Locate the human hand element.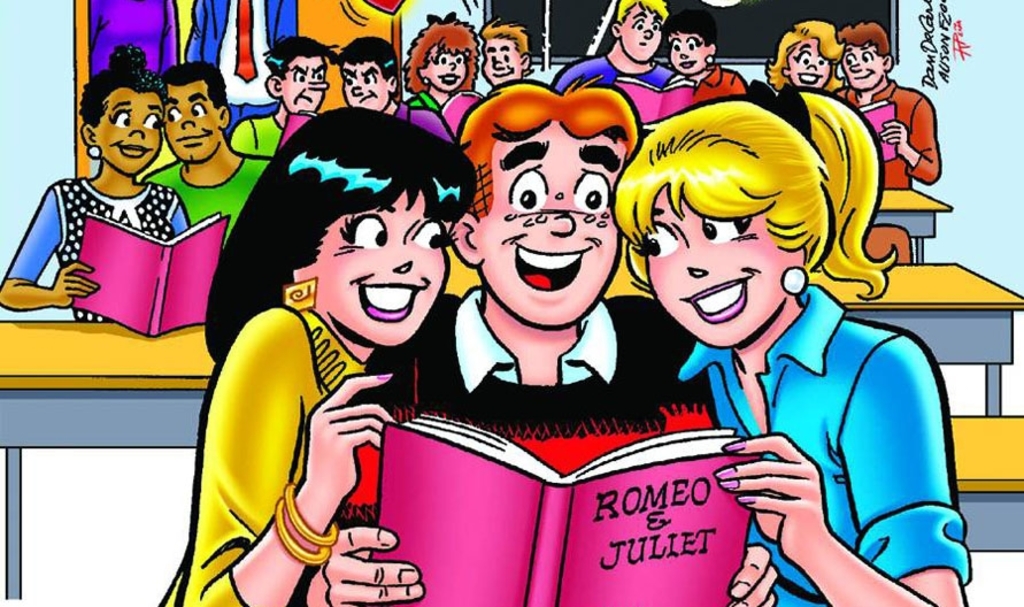
Element bbox: box=[734, 444, 845, 548].
